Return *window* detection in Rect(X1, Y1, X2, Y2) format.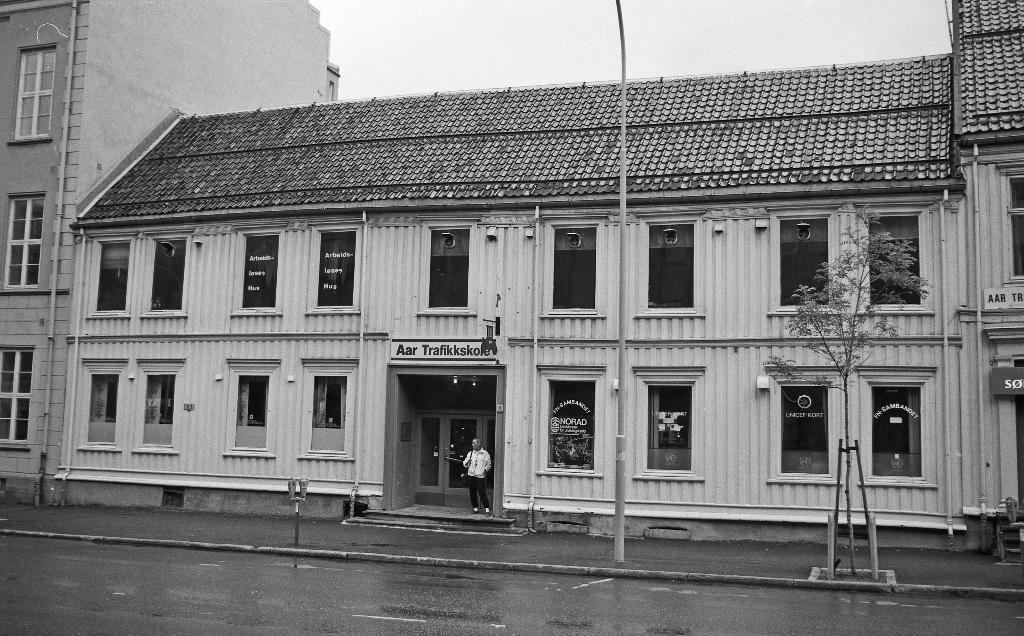
Rect(95, 236, 130, 316).
